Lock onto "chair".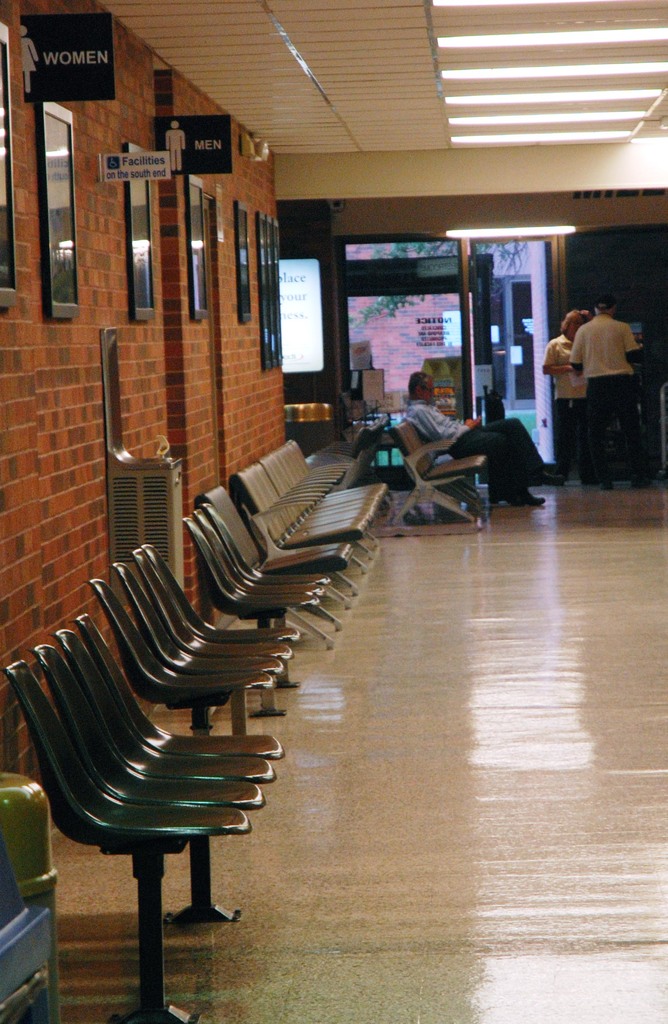
Locked: (left=93, top=536, right=302, bottom=688).
